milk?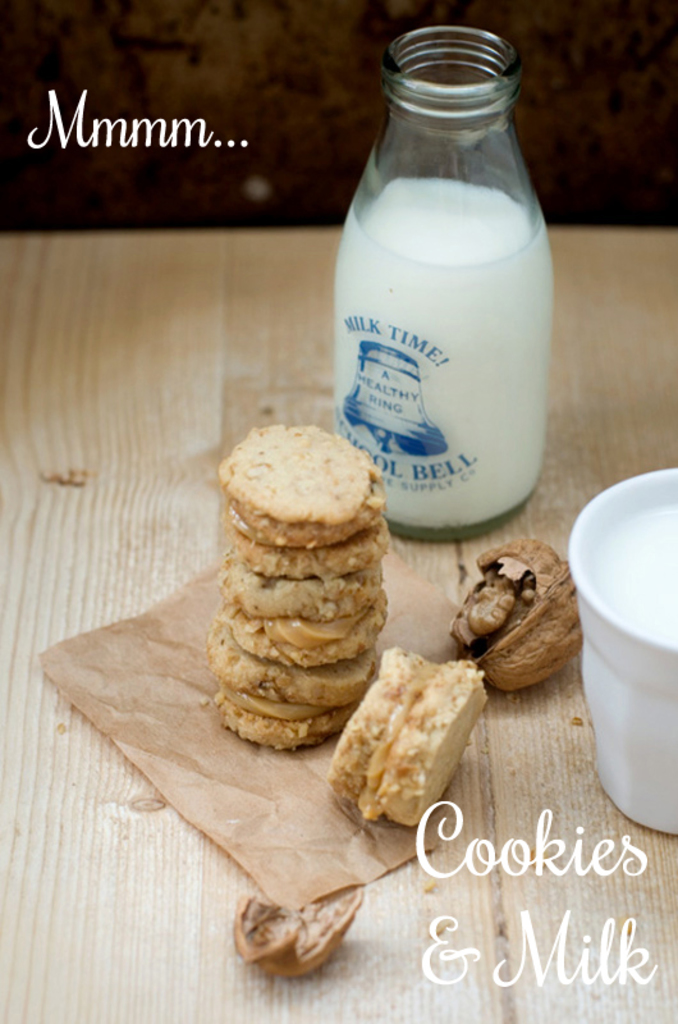
(591,495,677,641)
